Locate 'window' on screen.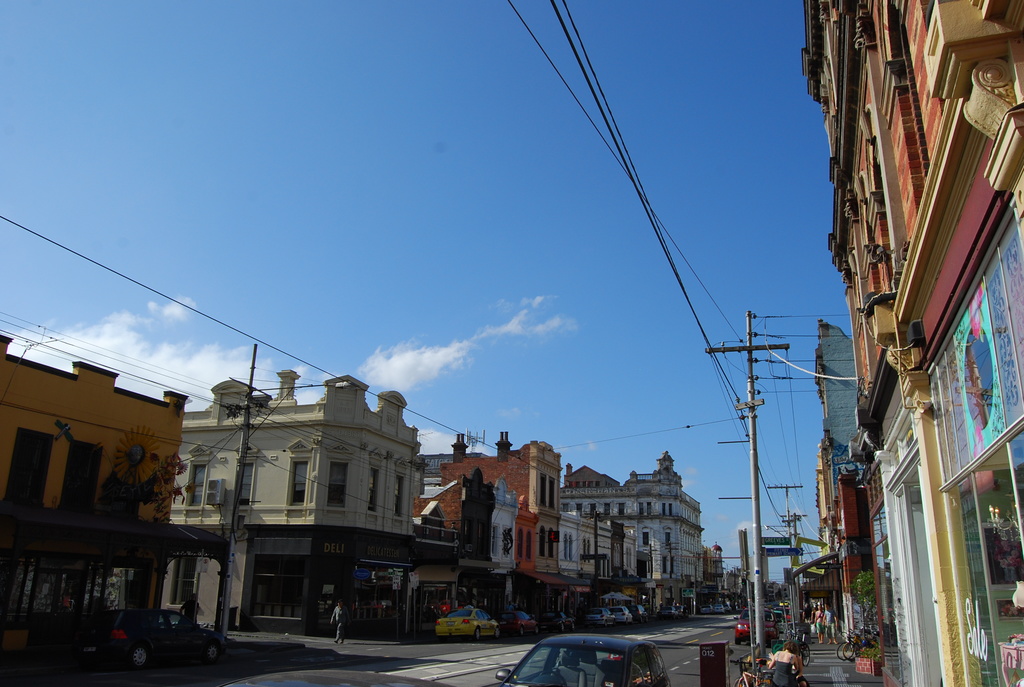
On screen at [x1=328, y1=461, x2=349, y2=507].
